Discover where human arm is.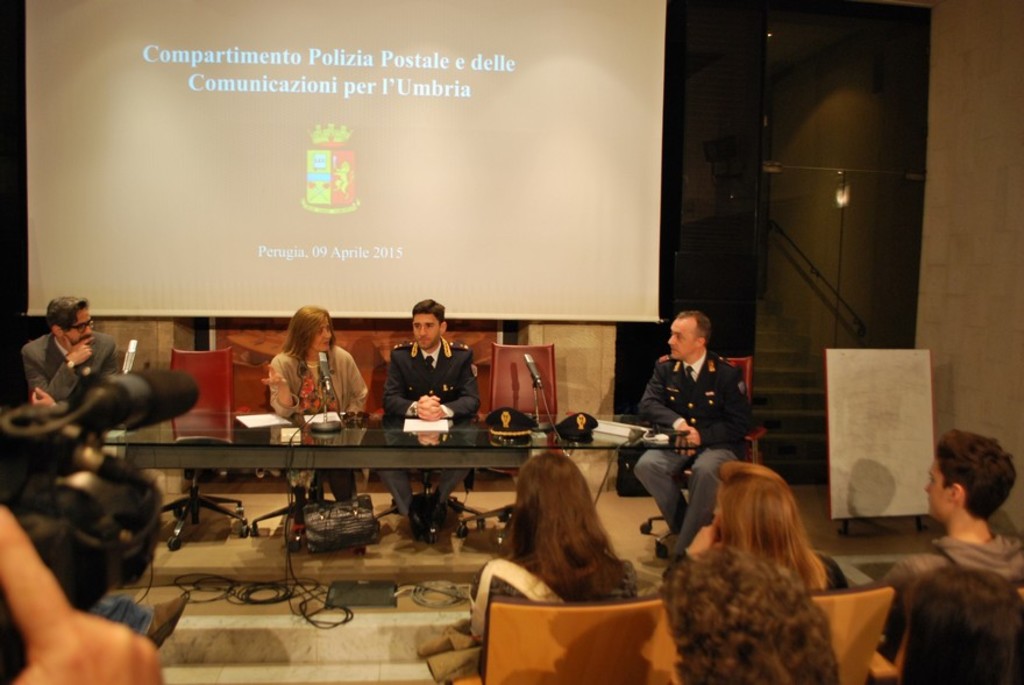
Discovered at 93 333 114 397.
